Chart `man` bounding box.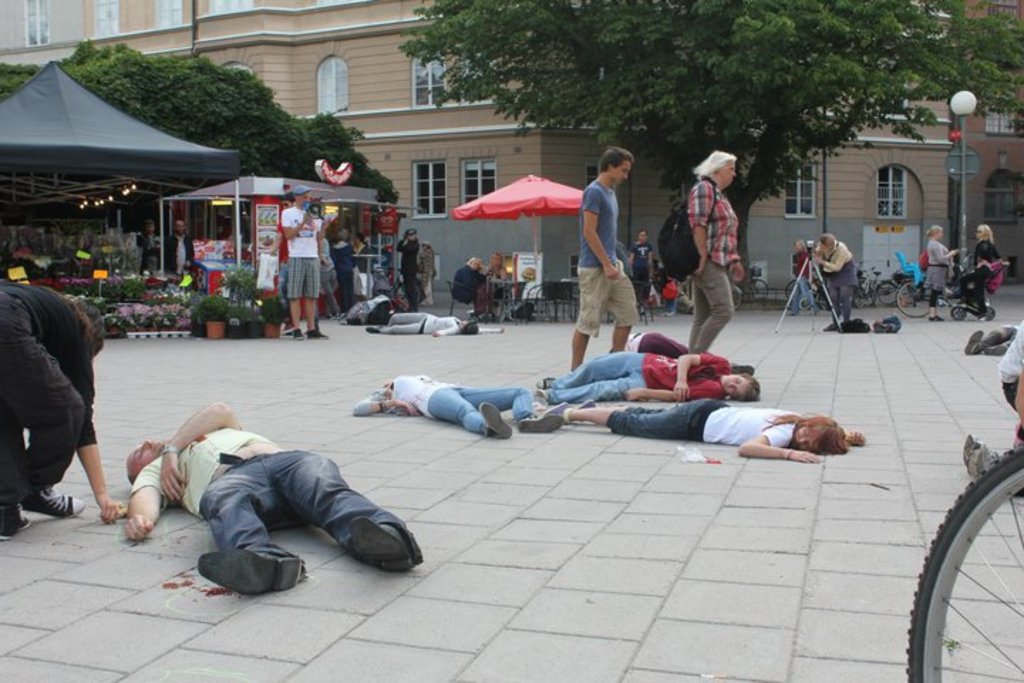
Charted: 626,225,656,309.
